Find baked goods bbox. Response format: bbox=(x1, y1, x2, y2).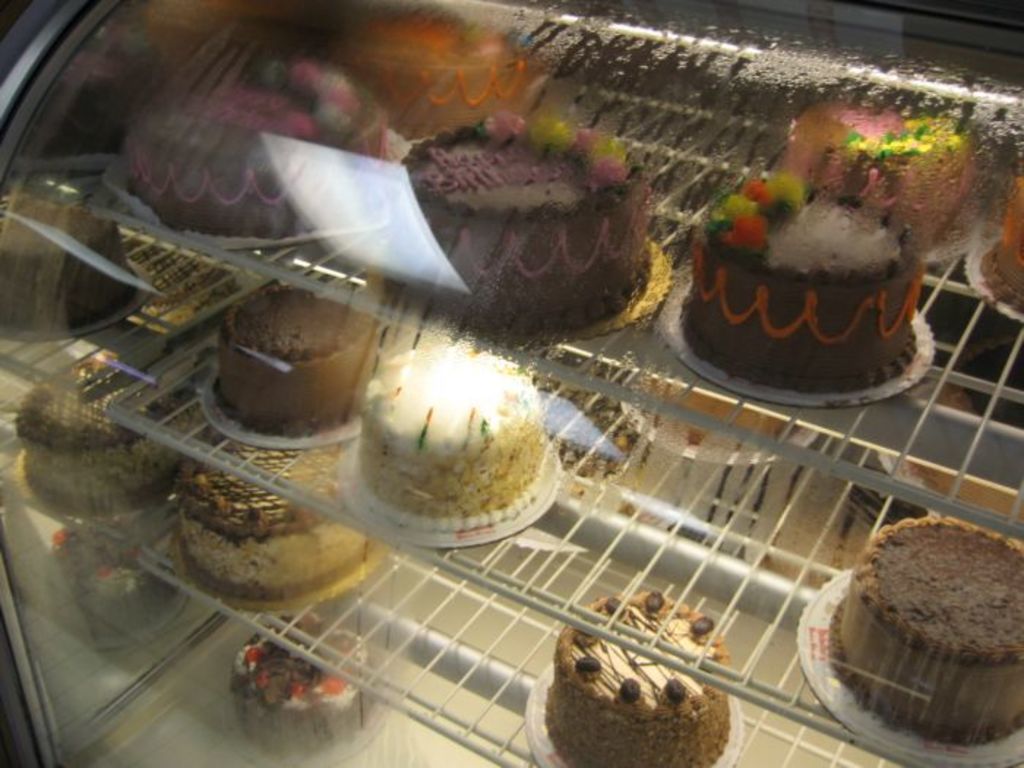
bbox=(211, 282, 388, 445).
